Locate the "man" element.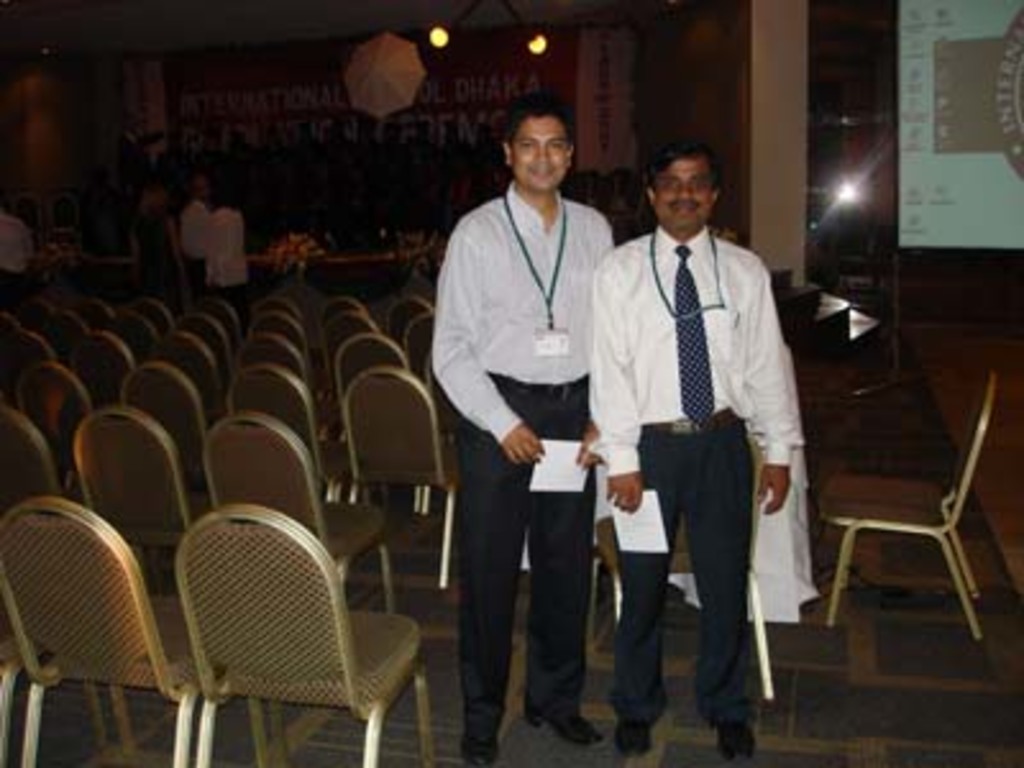
Element bbox: l=0, t=207, r=31, b=294.
